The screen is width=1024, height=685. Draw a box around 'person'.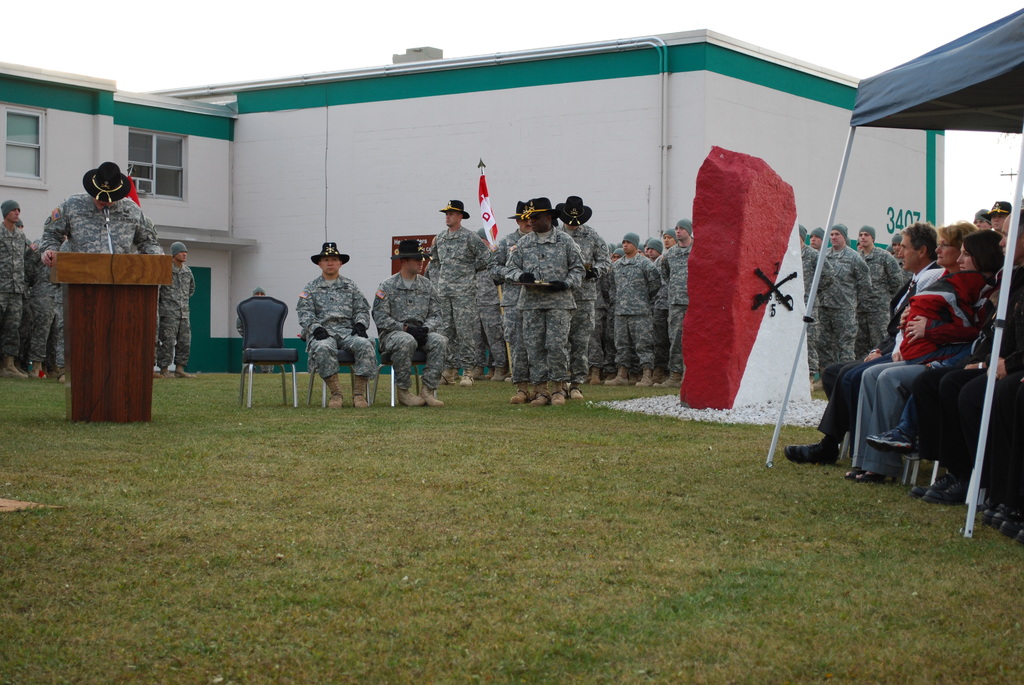
box(372, 238, 440, 391).
